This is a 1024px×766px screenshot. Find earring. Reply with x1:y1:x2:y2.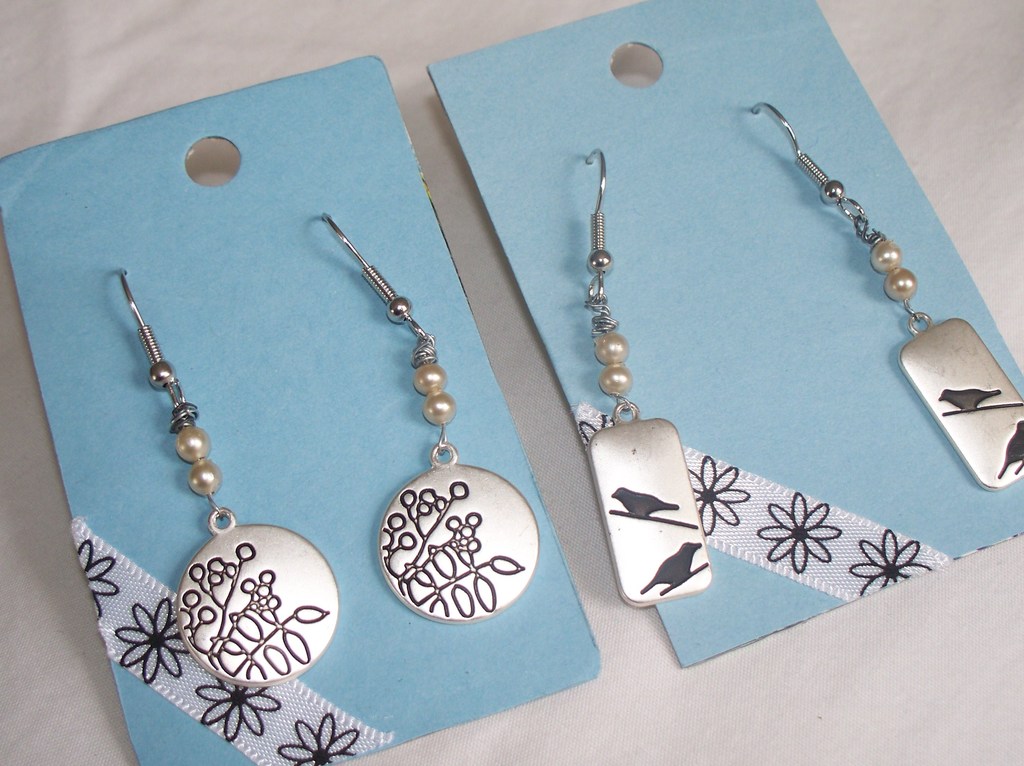
121:269:338:683.
